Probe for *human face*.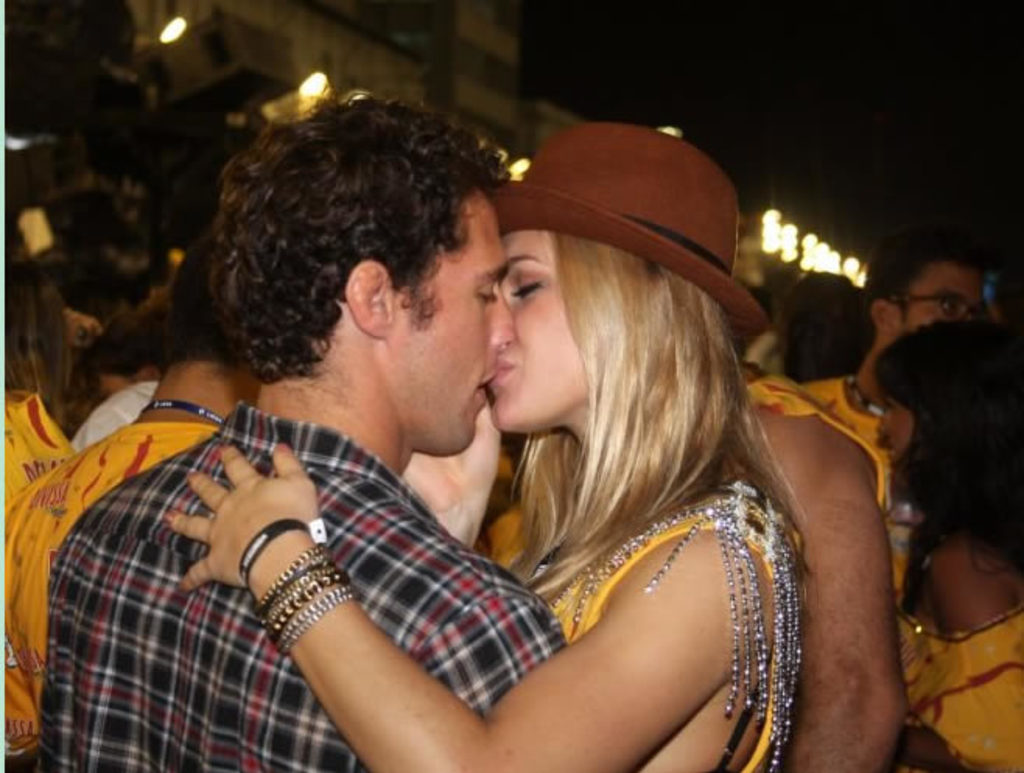
Probe result: 484, 233, 587, 431.
